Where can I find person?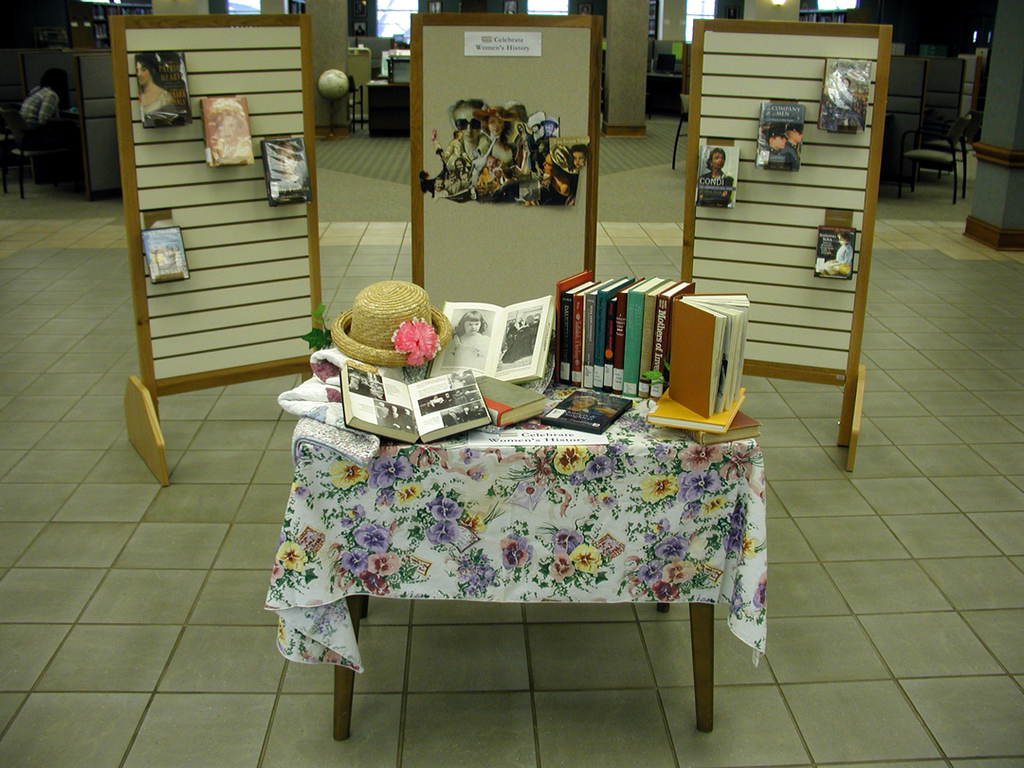
You can find it at (458, 169, 472, 192).
